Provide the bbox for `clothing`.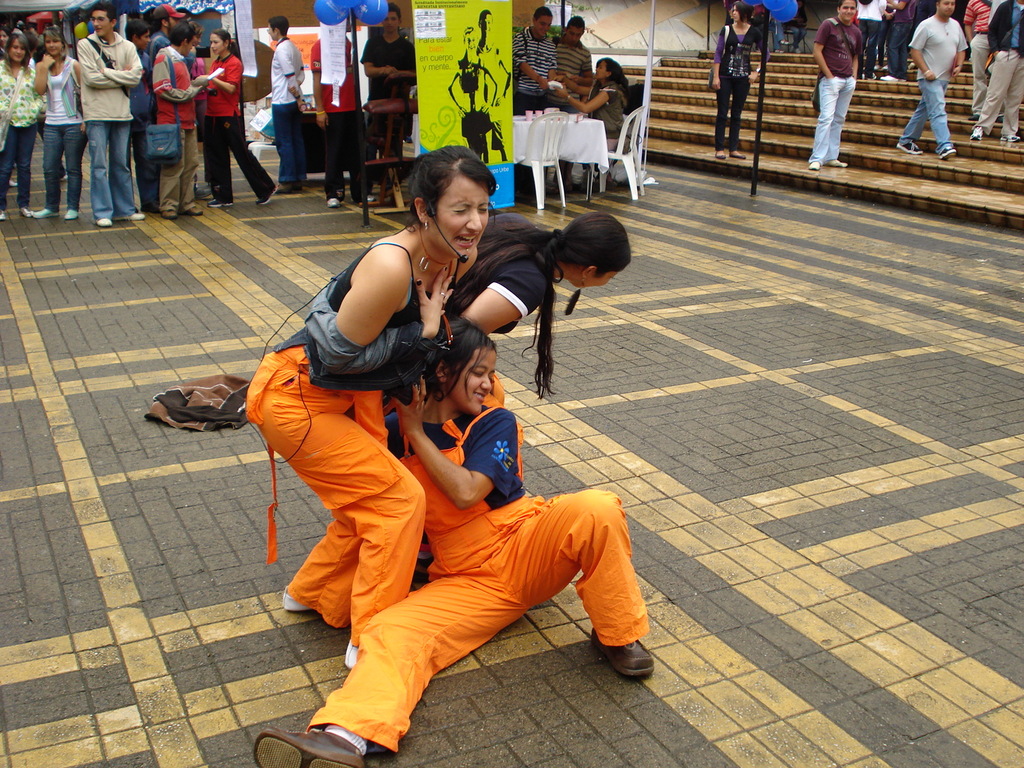
(305,404,667,754).
